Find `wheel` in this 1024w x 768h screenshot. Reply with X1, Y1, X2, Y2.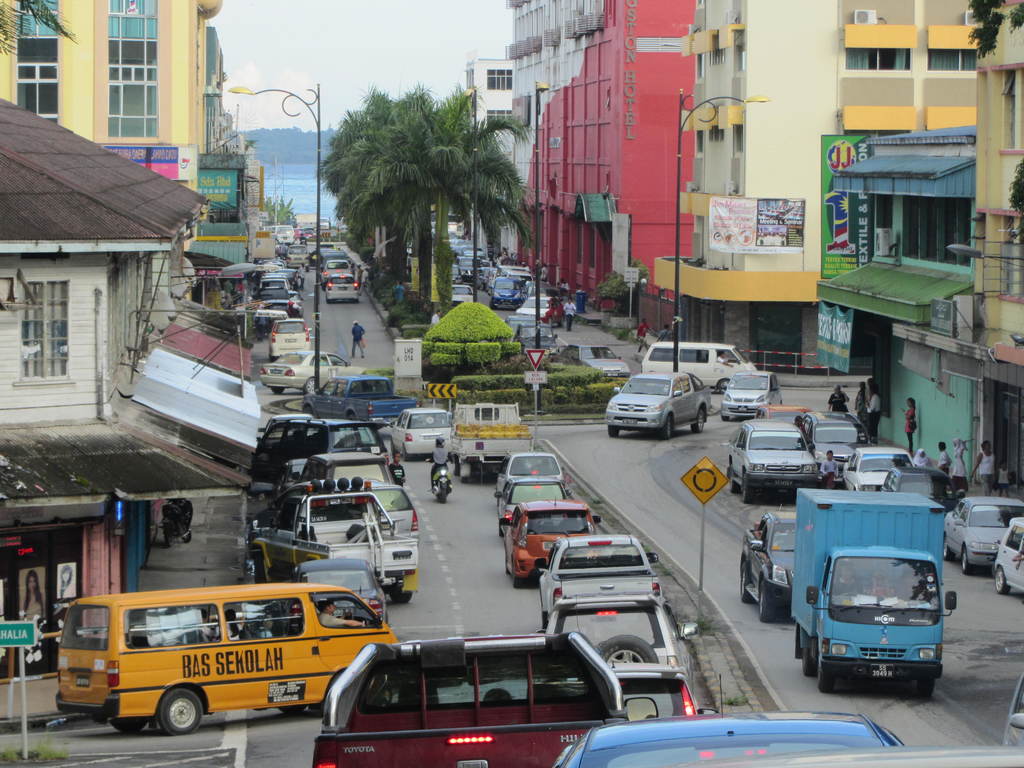
305, 378, 321, 394.
